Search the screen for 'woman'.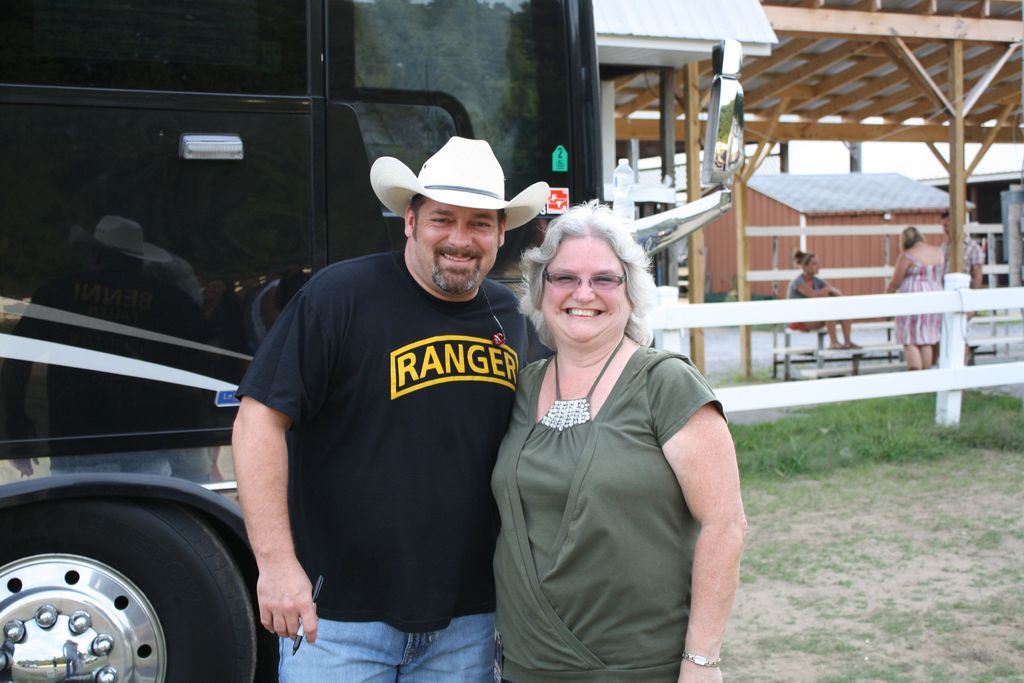
Found at (783, 243, 863, 352).
